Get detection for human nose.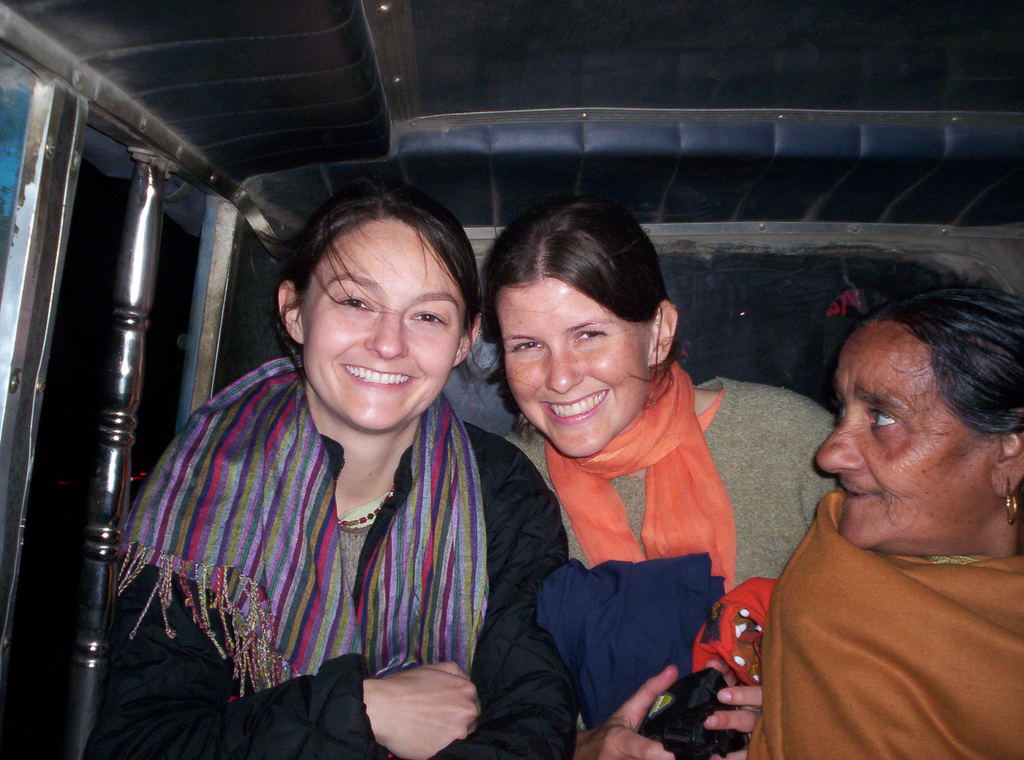
Detection: left=545, top=340, right=584, bottom=394.
